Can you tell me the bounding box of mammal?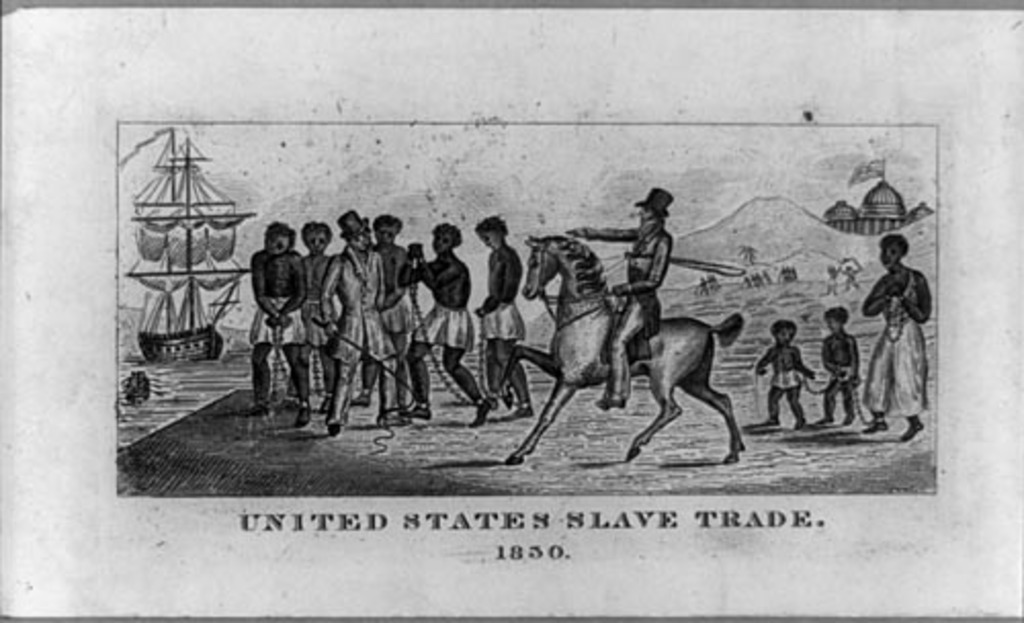
471:215:528:422.
